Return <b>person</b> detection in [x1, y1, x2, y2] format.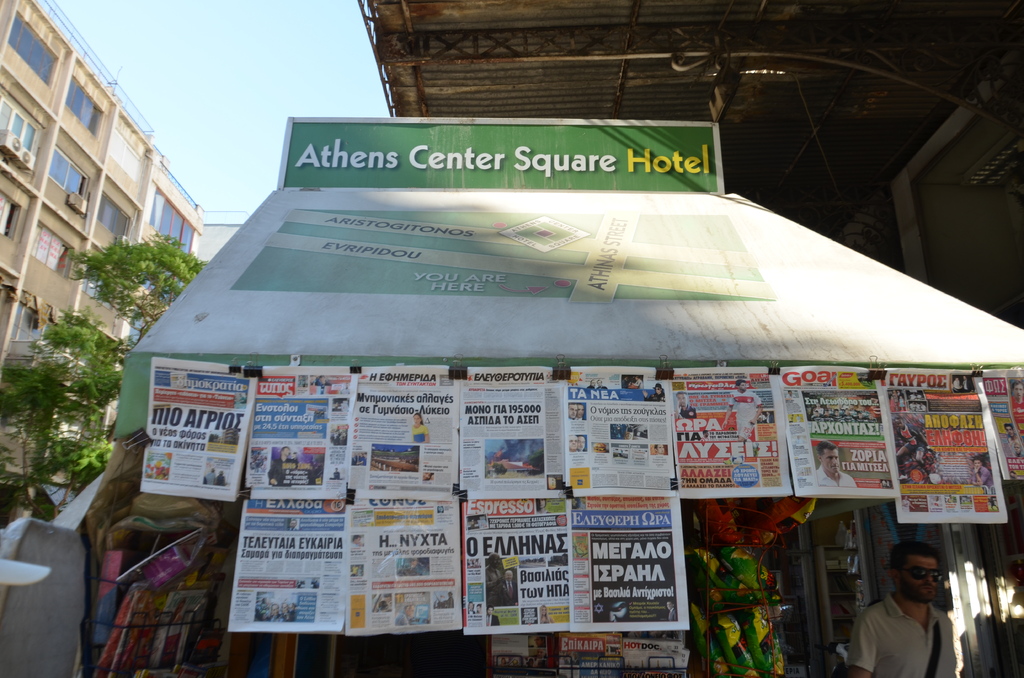
[485, 608, 505, 627].
